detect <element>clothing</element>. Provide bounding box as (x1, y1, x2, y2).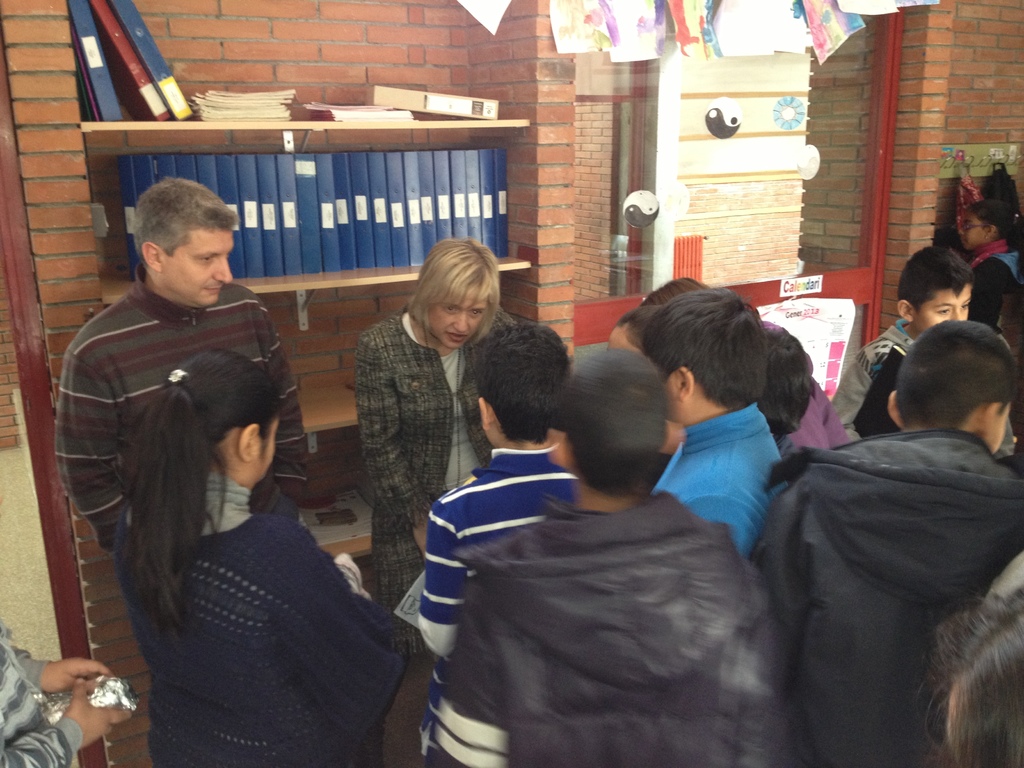
(648, 399, 785, 547).
